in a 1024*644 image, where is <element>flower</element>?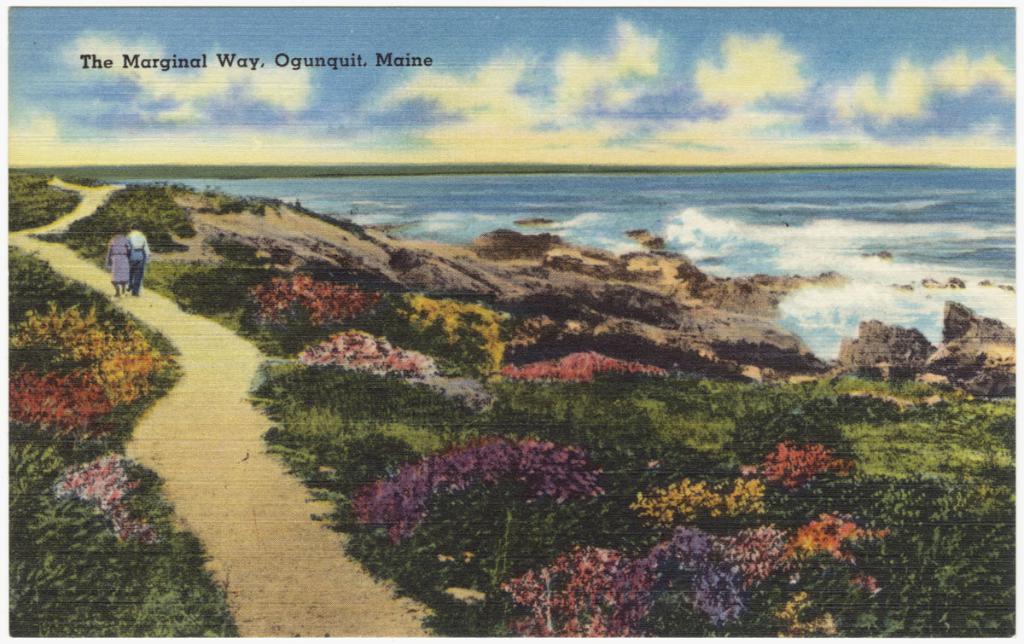
(0,297,174,542).
